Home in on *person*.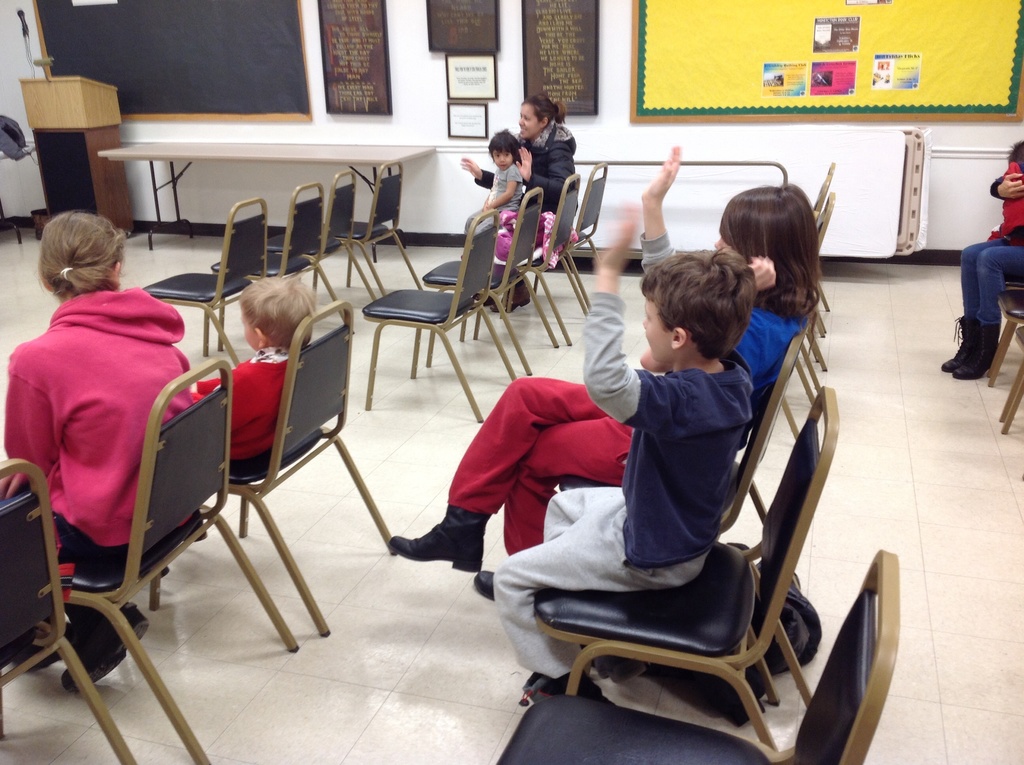
Homed in at Rect(213, 272, 321, 495).
